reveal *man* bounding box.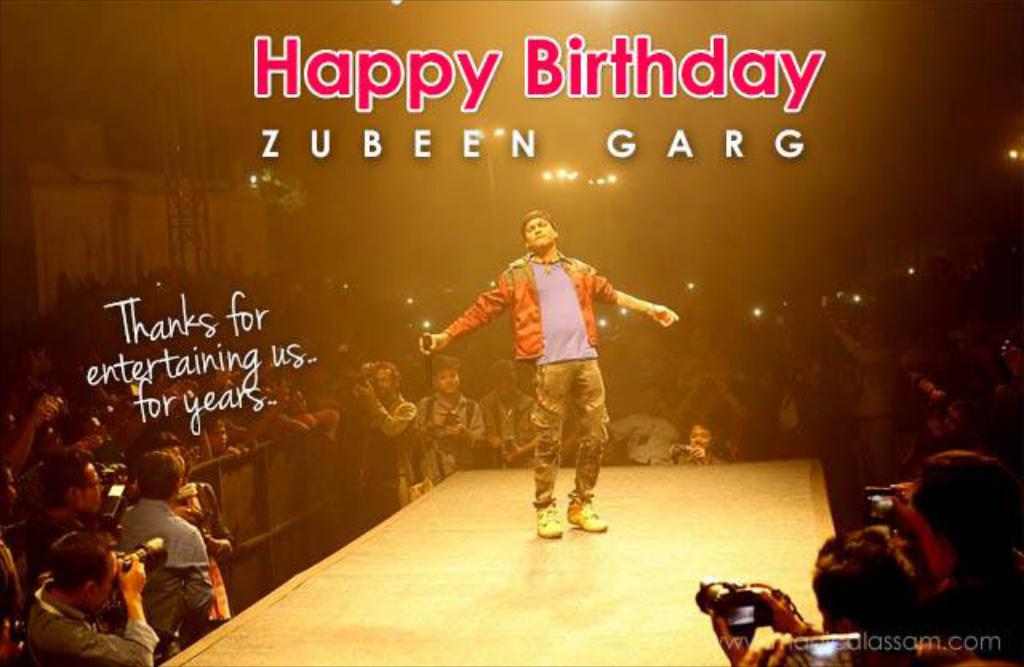
Revealed: <bbox>462, 353, 526, 472</bbox>.
